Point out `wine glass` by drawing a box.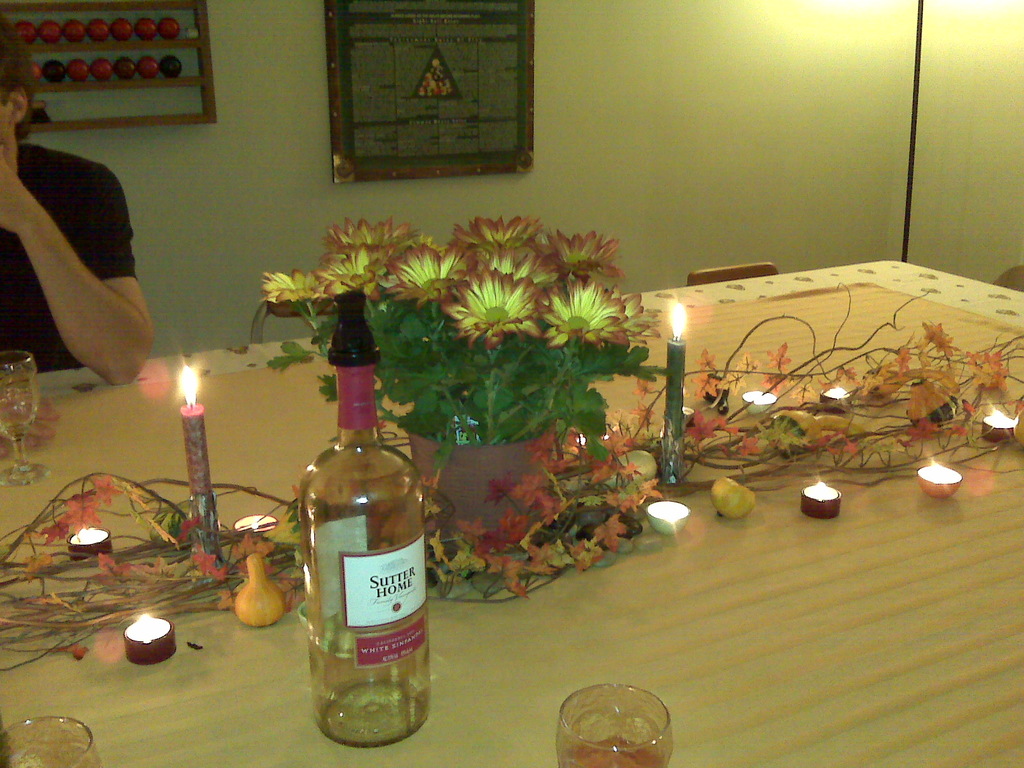
Rect(0, 349, 42, 487).
